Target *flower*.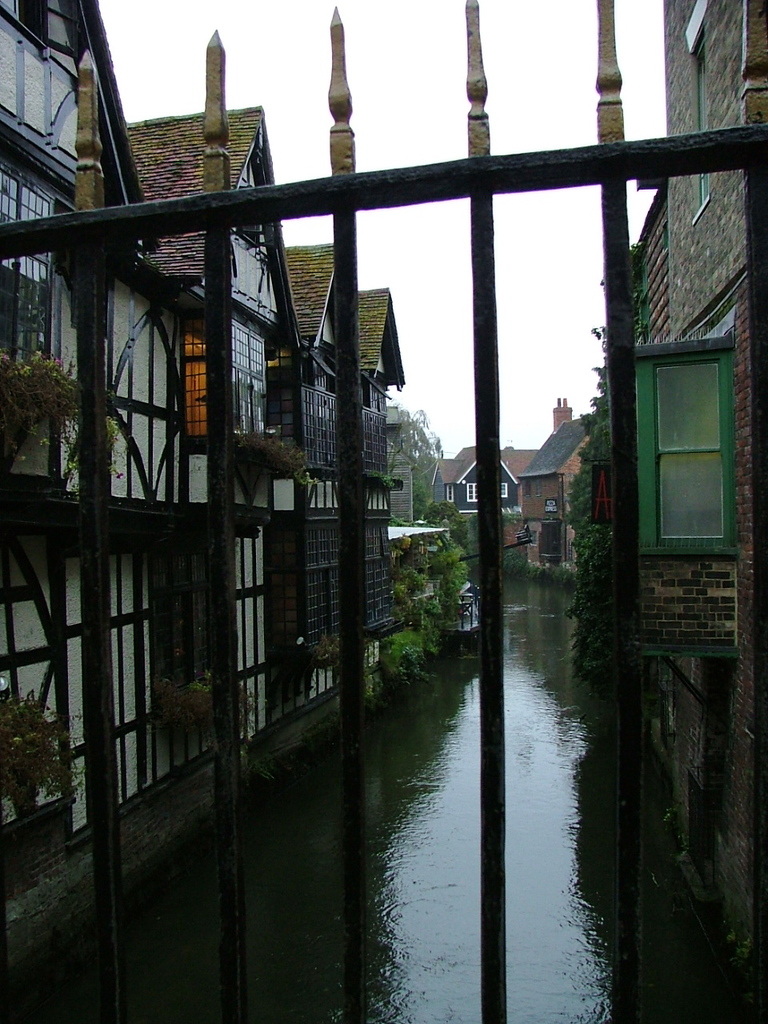
Target region: locate(114, 468, 126, 482).
